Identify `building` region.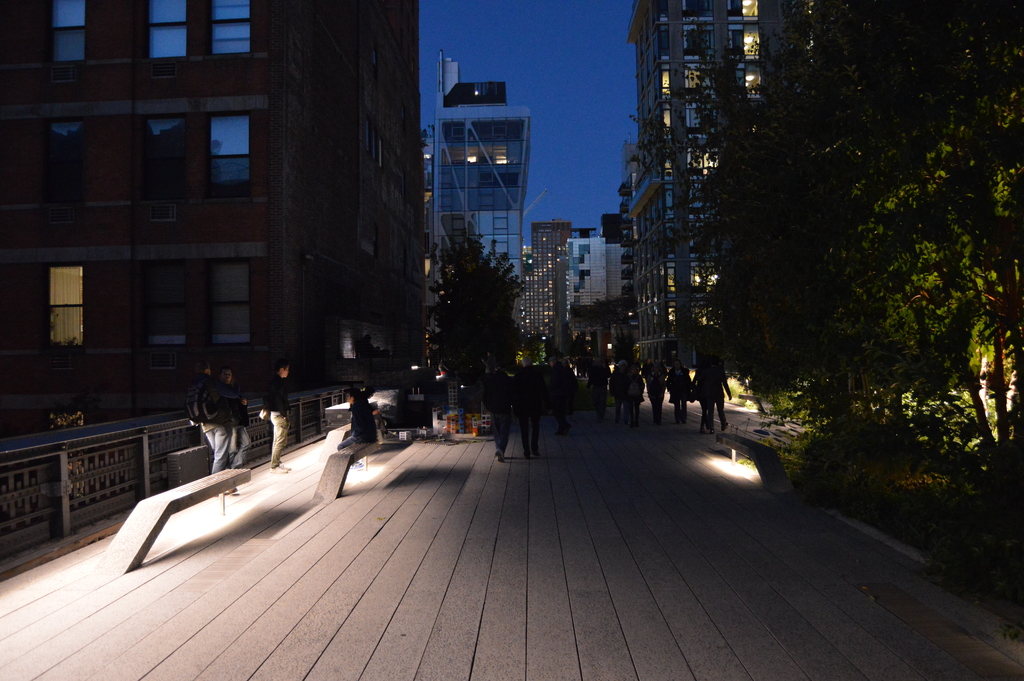
Region: 508,217,565,381.
